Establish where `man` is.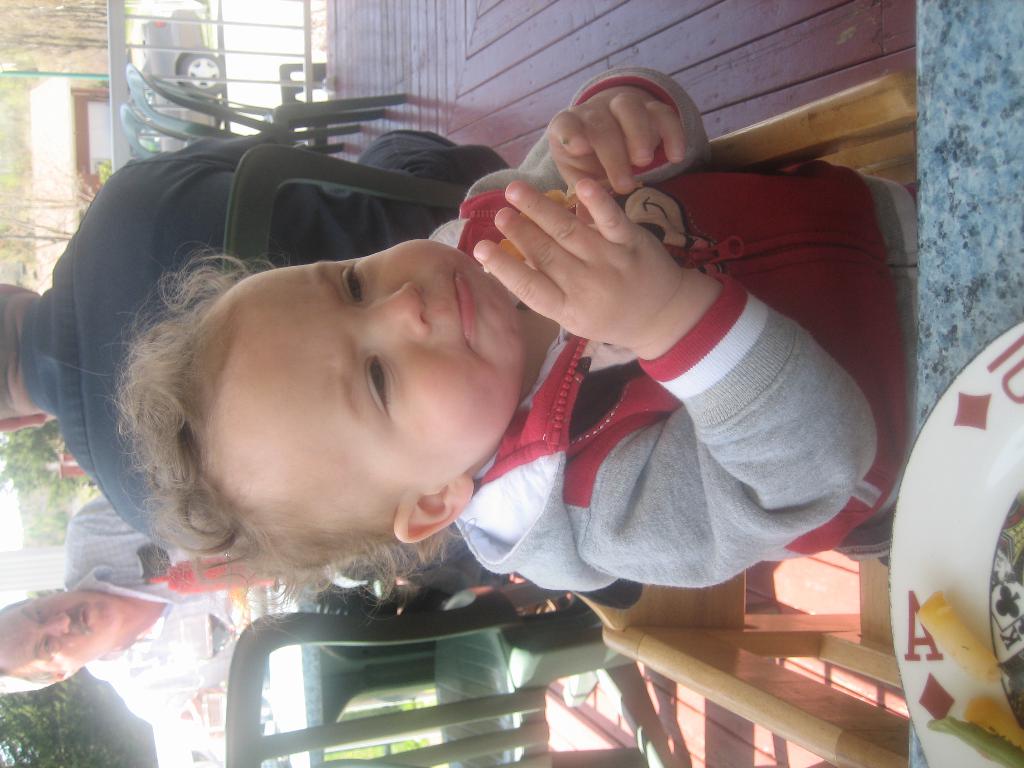
Established at x1=0, y1=480, x2=572, y2=746.
